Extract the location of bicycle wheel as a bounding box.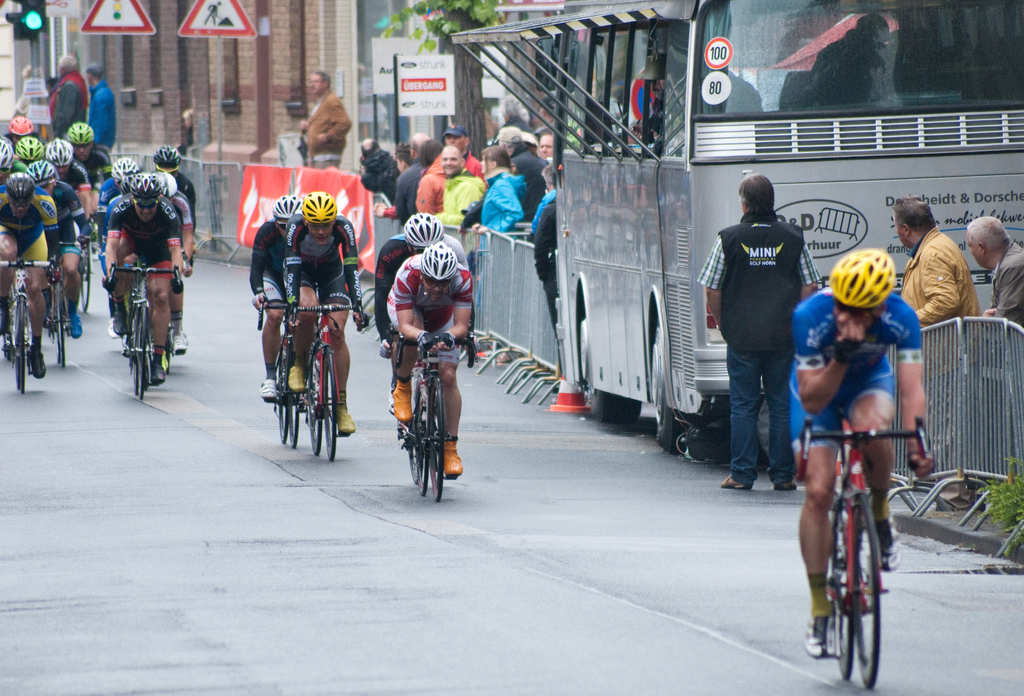
<bbox>52, 279, 67, 367</bbox>.
